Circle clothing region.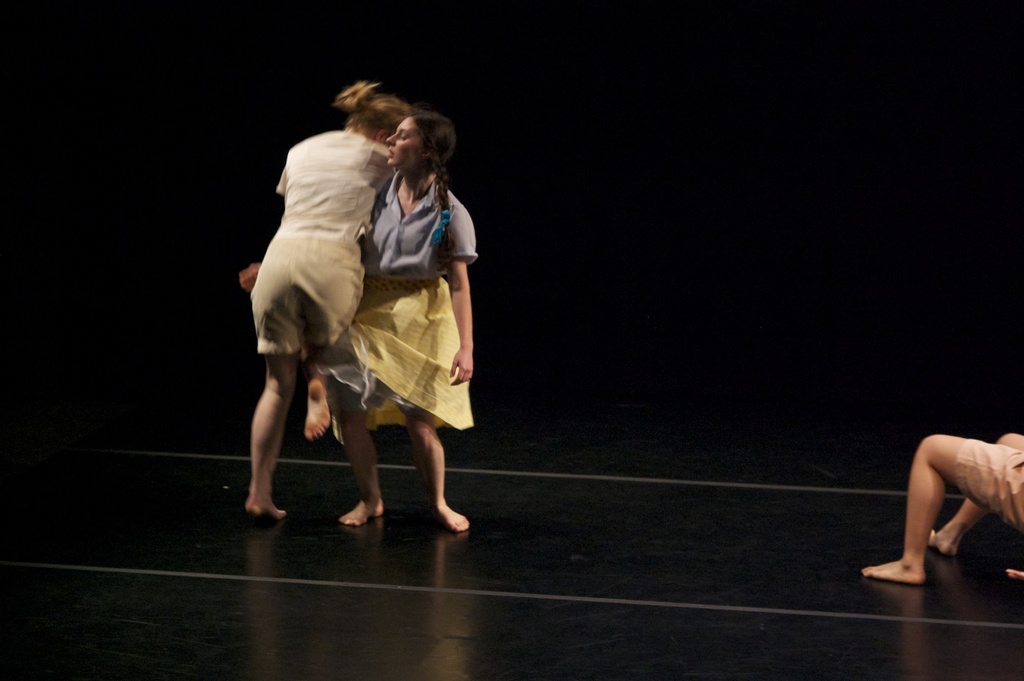
Region: region(322, 142, 467, 455).
